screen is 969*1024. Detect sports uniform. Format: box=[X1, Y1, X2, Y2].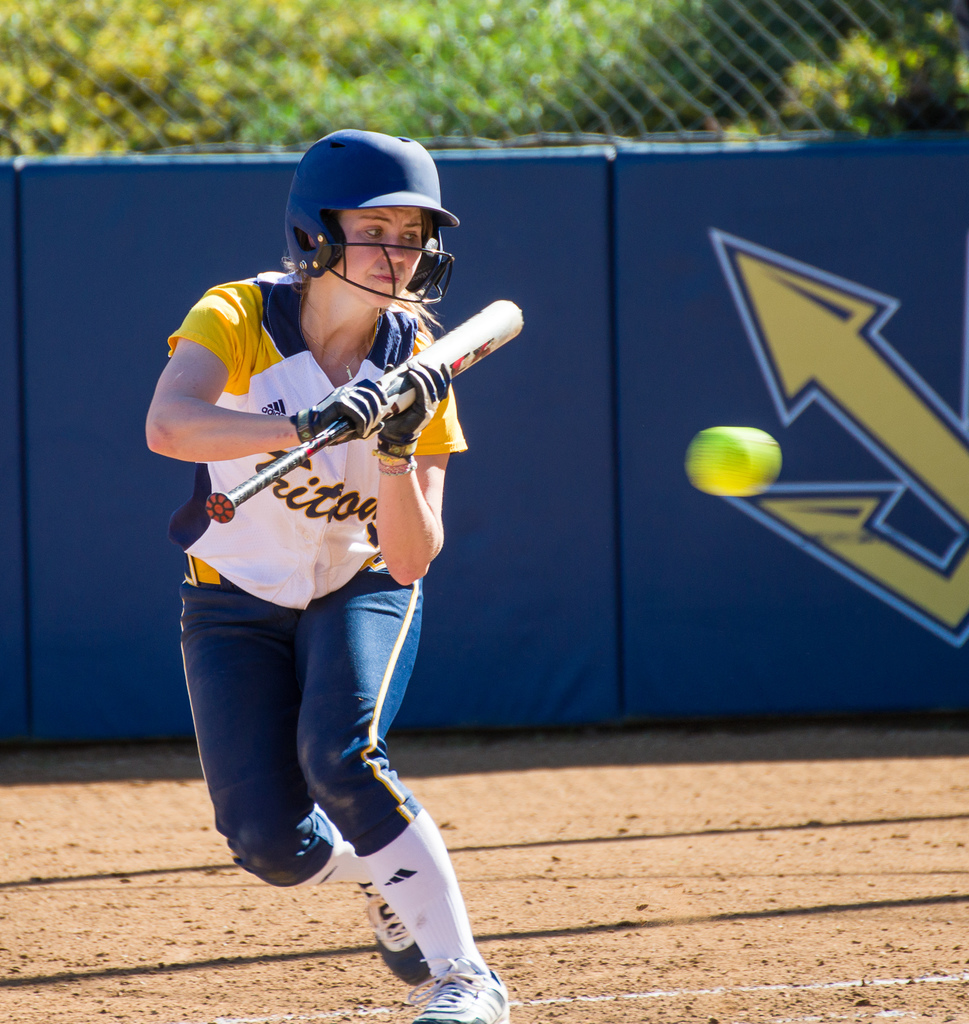
box=[165, 131, 514, 1023].
